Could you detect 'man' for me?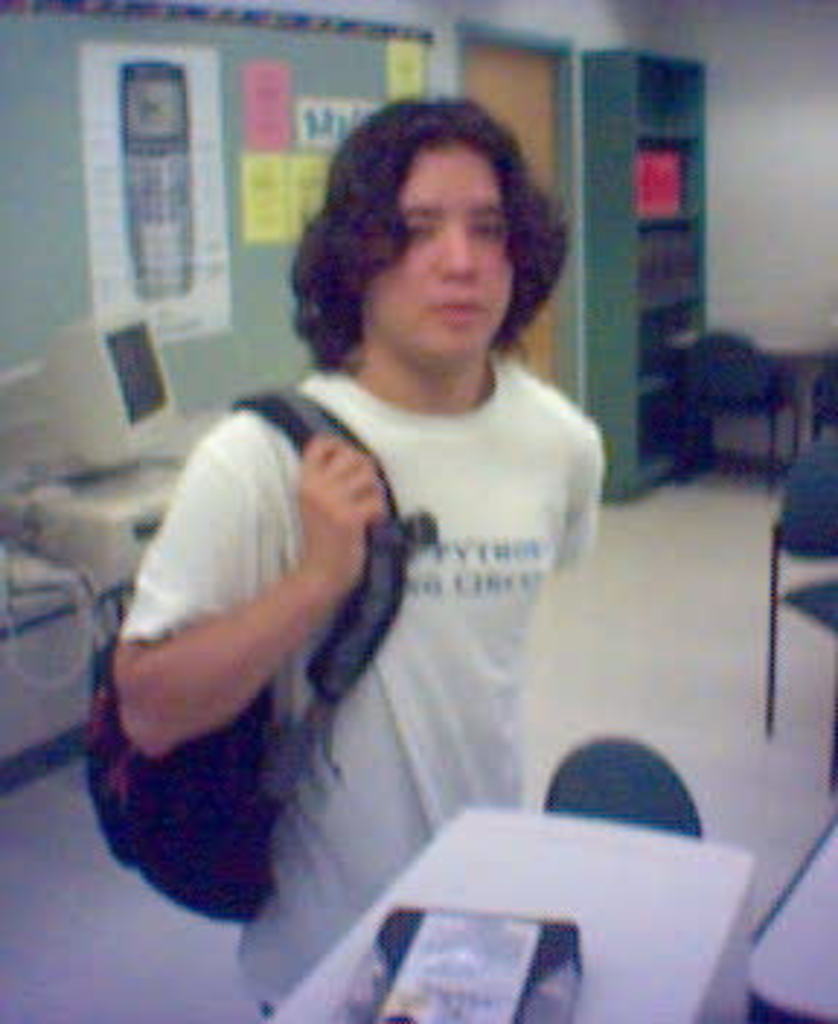
Detection result: 81:93:617:1007.
